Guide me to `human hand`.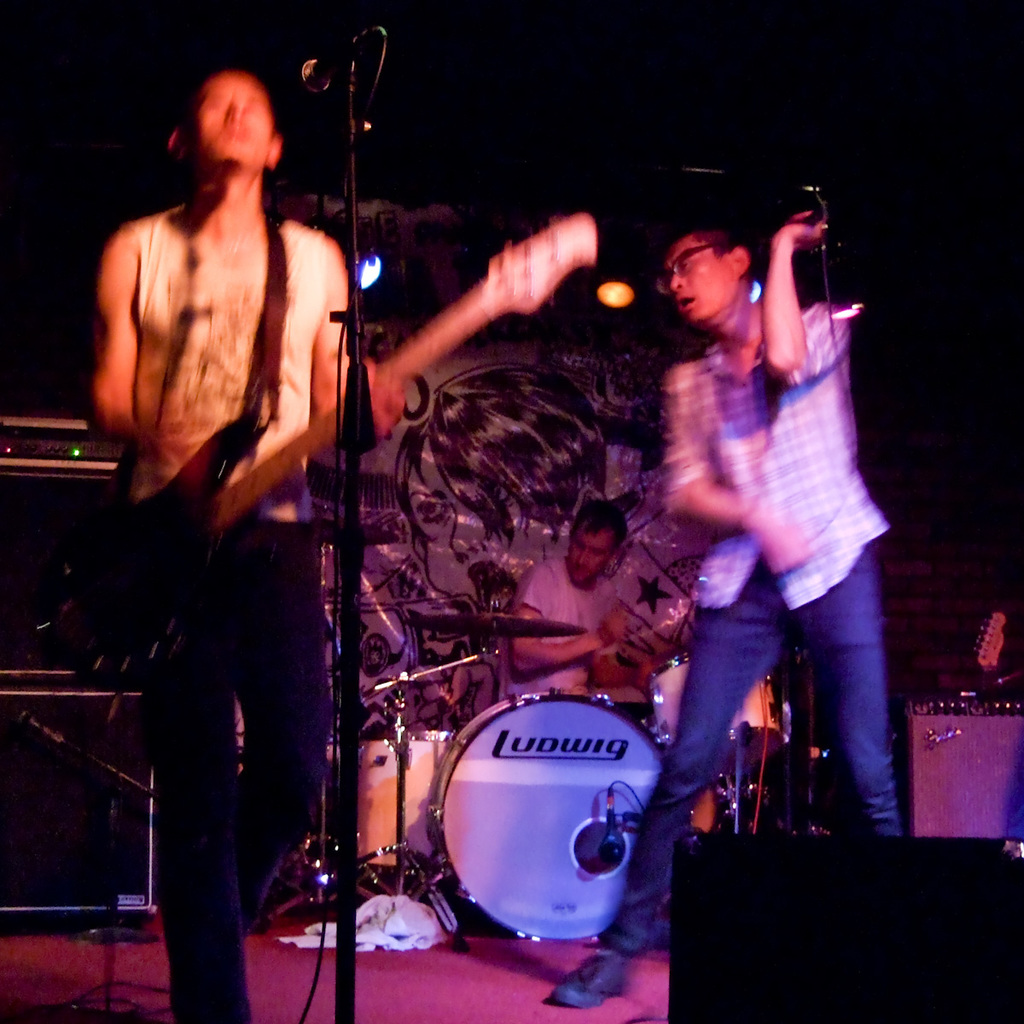
Guidance: (759, 517, 817, 580).
